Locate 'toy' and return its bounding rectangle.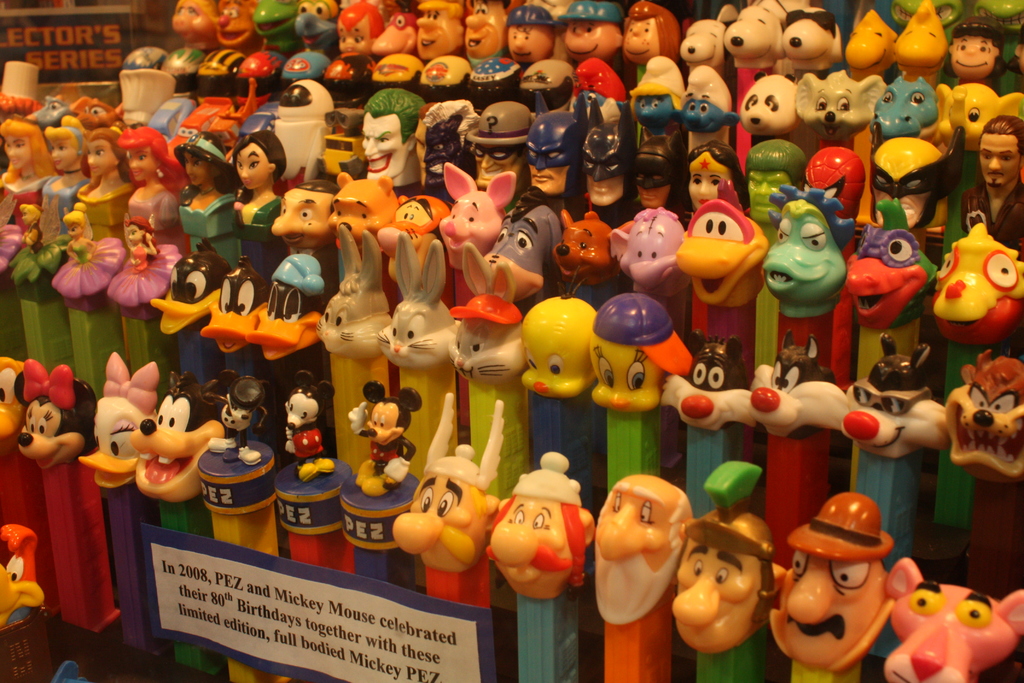
l=435, t=168, r=515, b=269.
